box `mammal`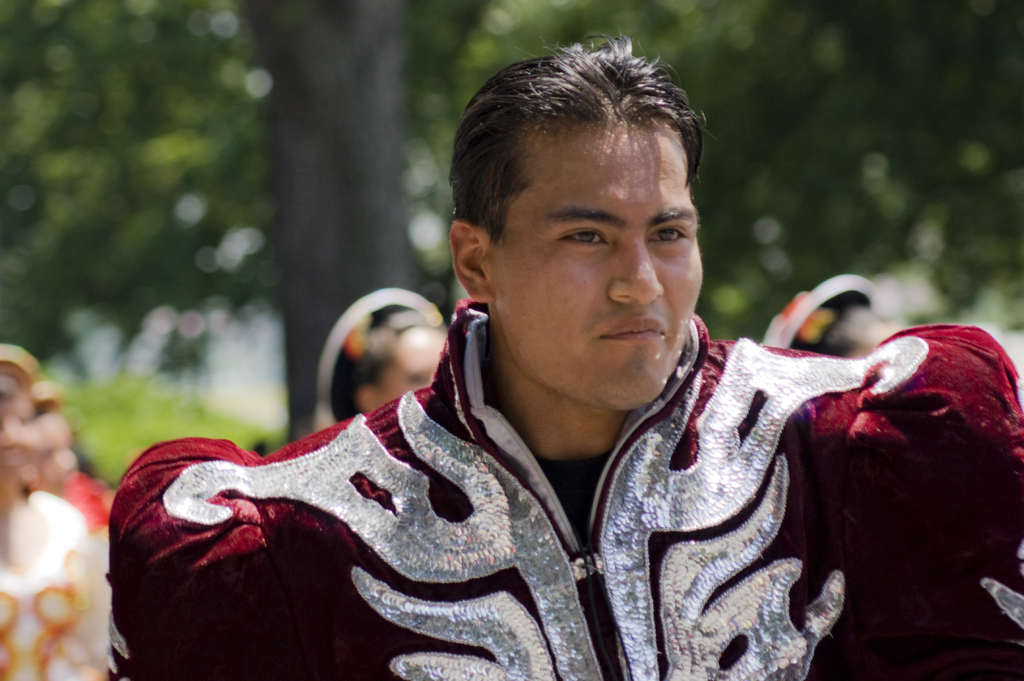
crop(337, 286, 449, 424)
